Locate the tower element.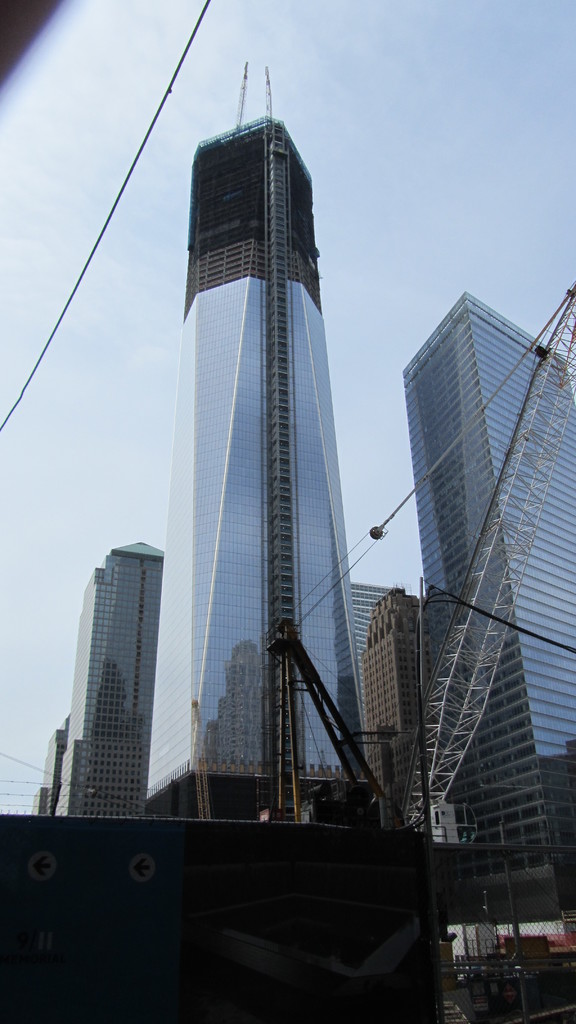
Element bbox: rect(363, 574, 415, 844).
